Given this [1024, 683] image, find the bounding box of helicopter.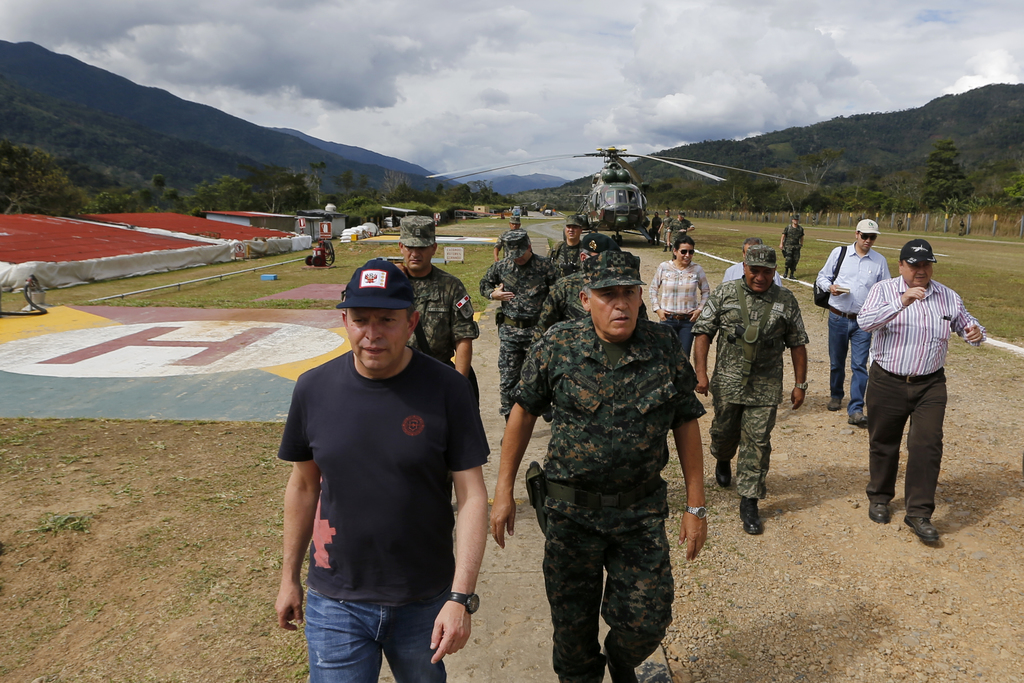
<bbox>427, 145, 811, 247</bbox>.
